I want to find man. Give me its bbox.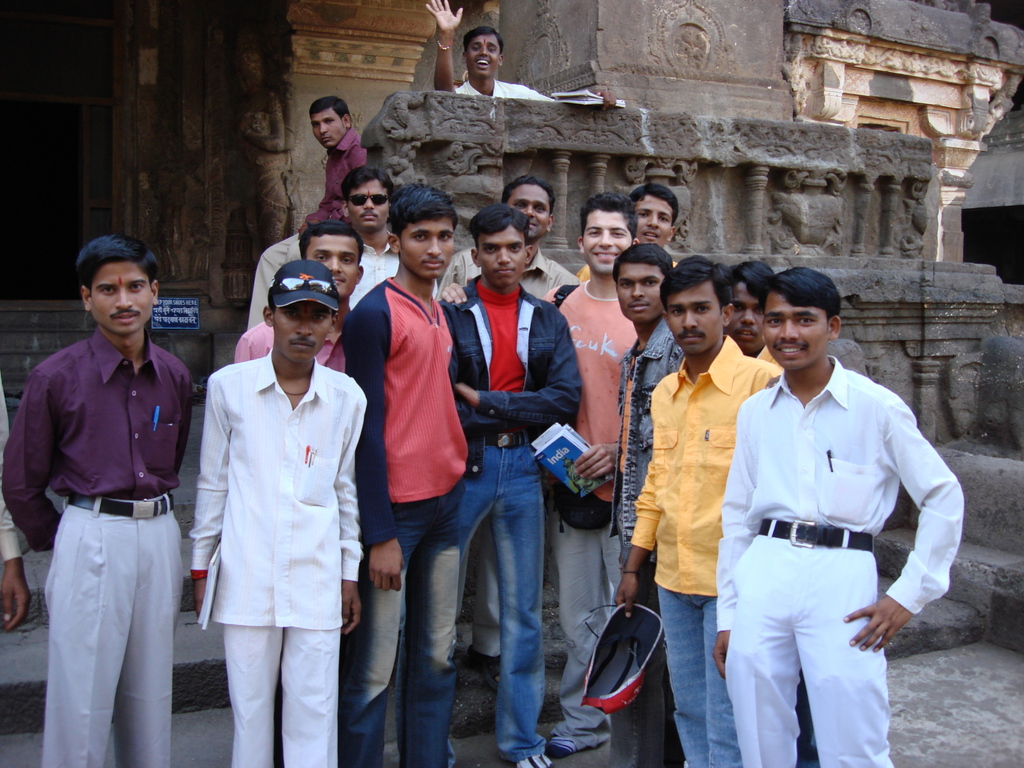
l=2, t=227, r=194, b=767.
